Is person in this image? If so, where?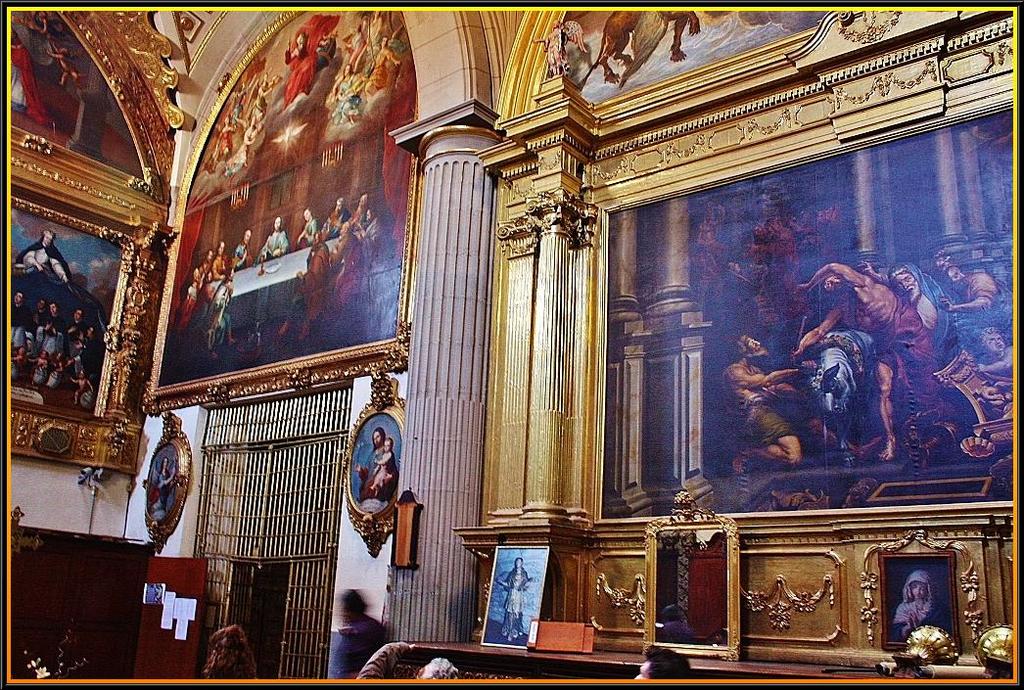
Yes, at 784:258:946:459.
